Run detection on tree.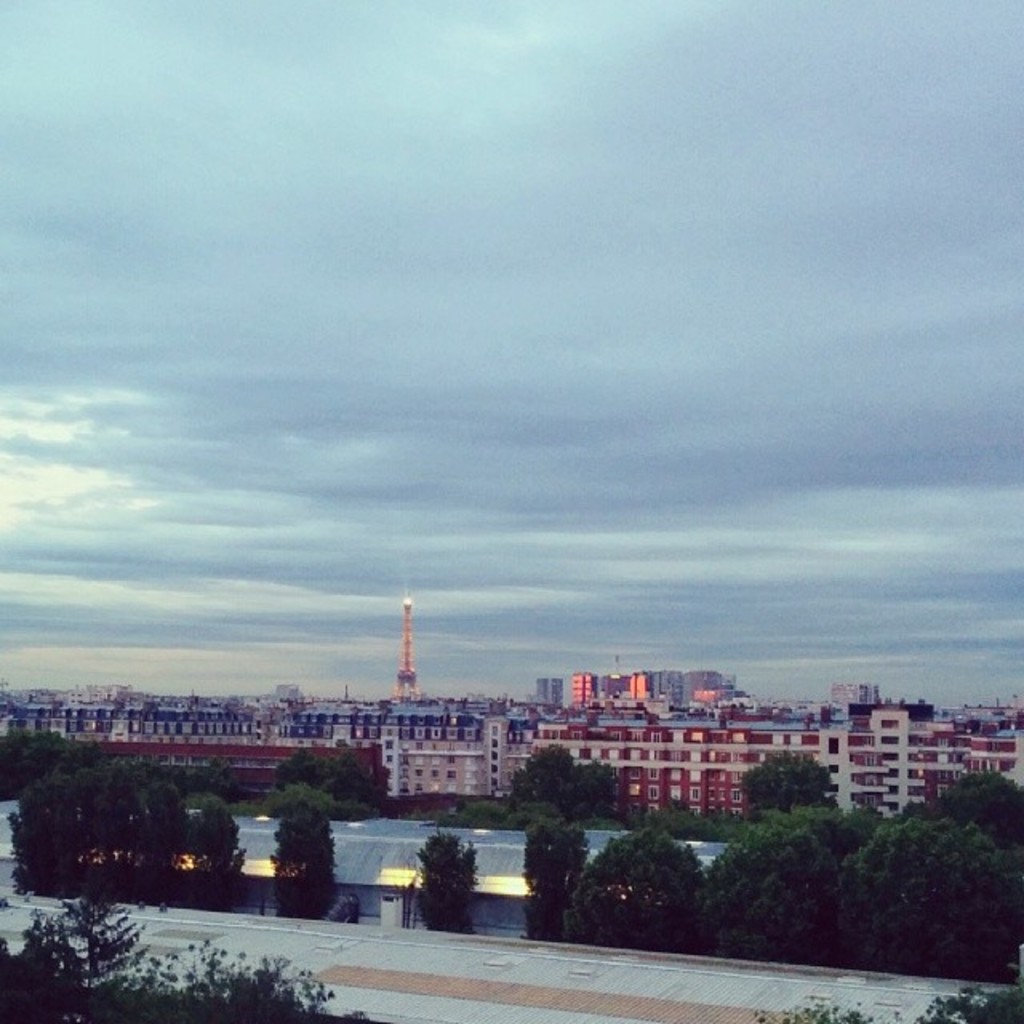
Result: 698,765,1022,984.
